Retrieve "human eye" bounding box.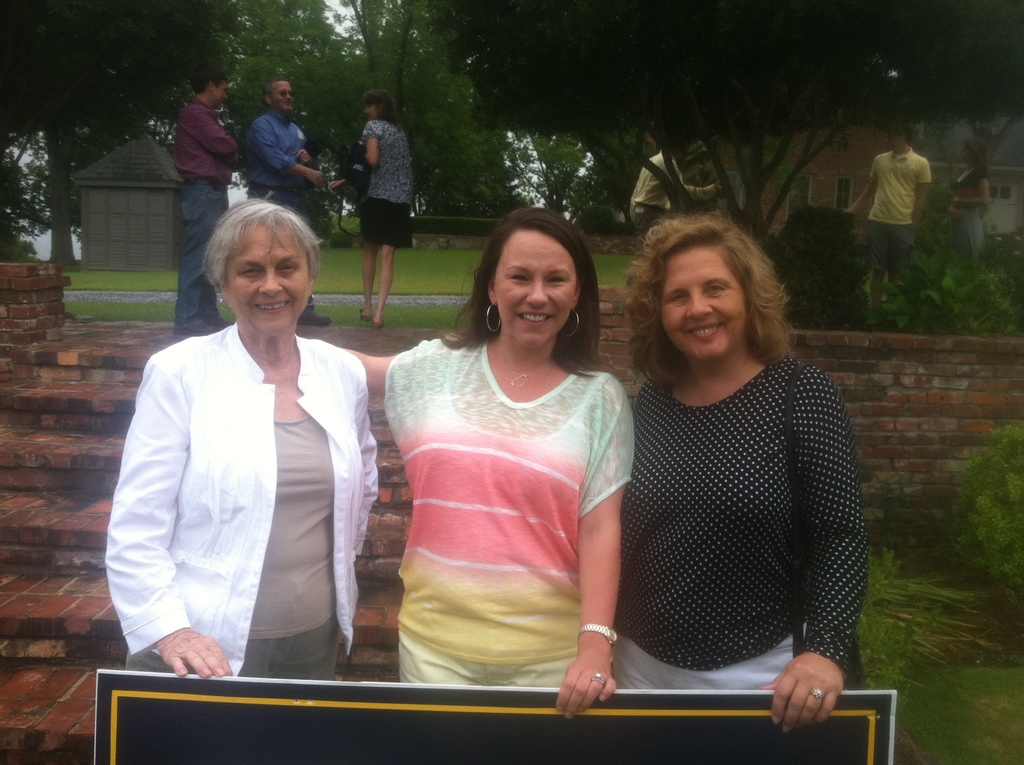
Bounding box: box=[274, 262, 300, 279].
